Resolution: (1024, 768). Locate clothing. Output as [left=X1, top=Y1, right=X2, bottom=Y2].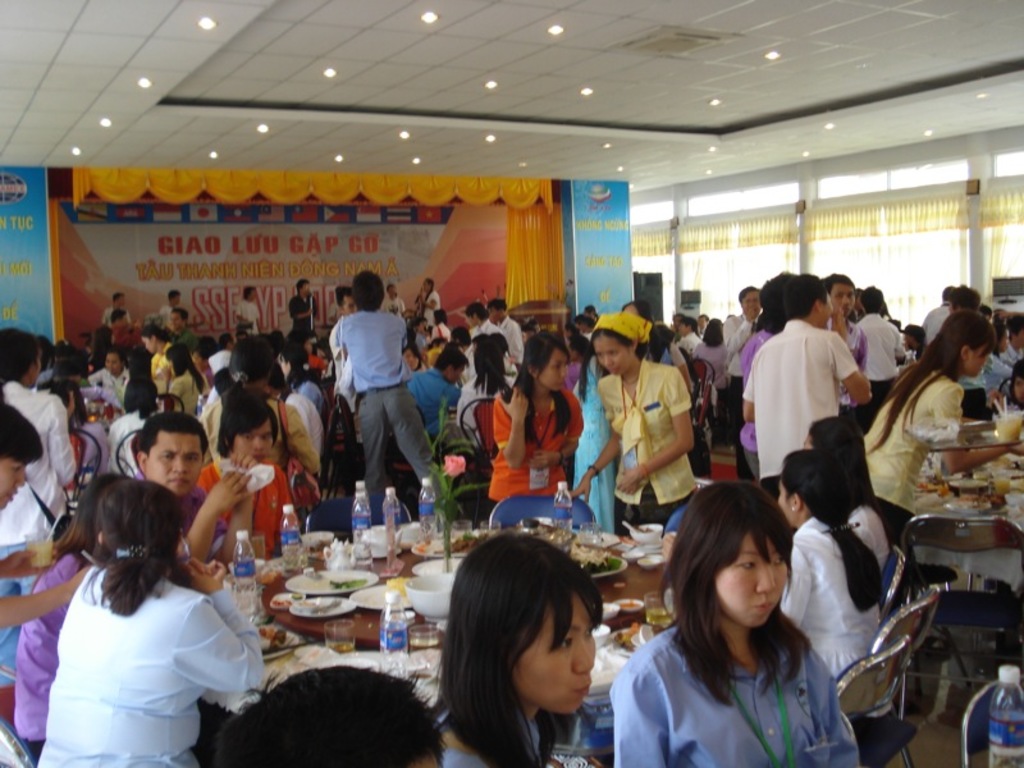
[left=408, top=370, right=453, bottom=444].
